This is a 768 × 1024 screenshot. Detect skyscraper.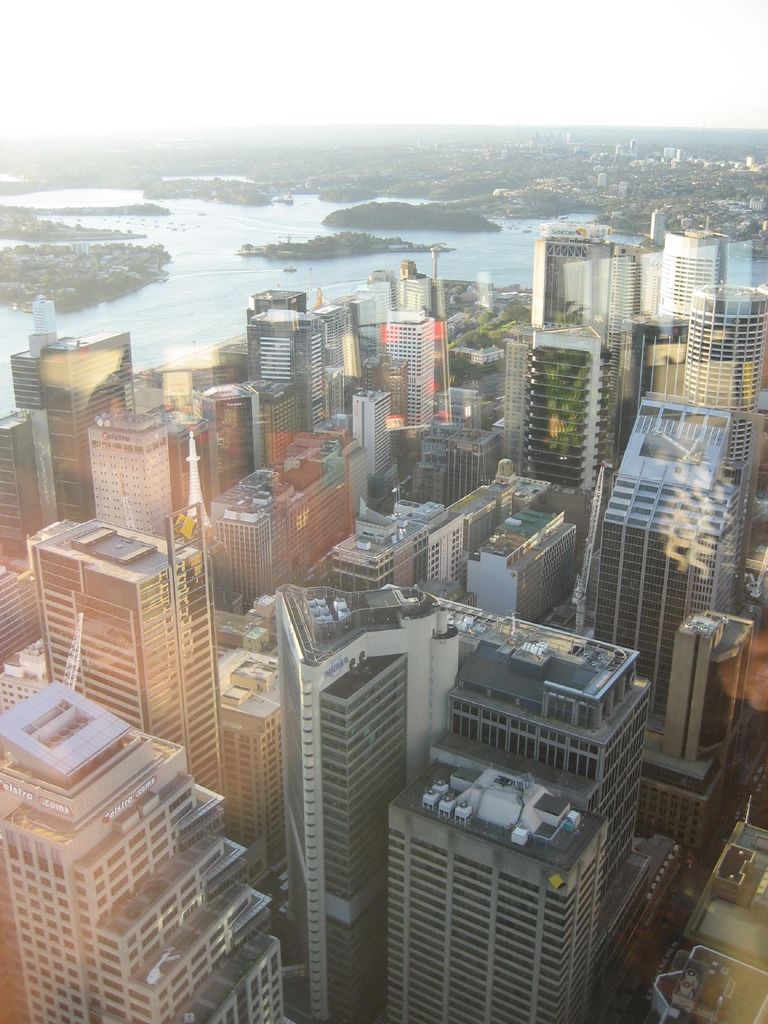
(x1=314, y1=295, x2=385, y2=437).
